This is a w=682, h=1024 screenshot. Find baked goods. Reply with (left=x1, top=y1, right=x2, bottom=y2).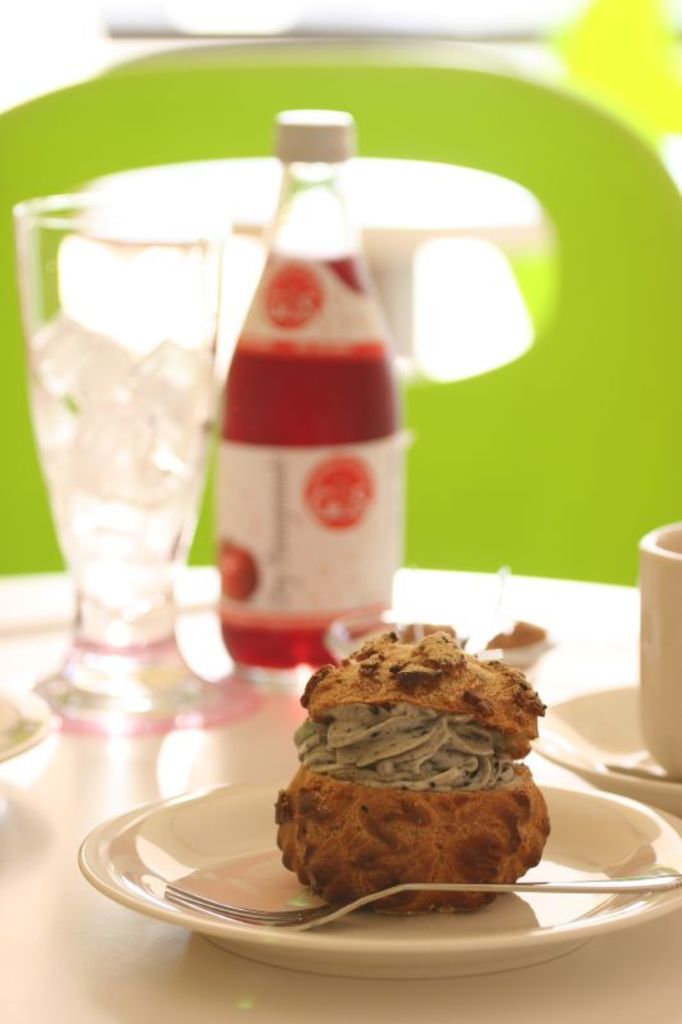
(left=270, top=627, right=567, bottom=910).
